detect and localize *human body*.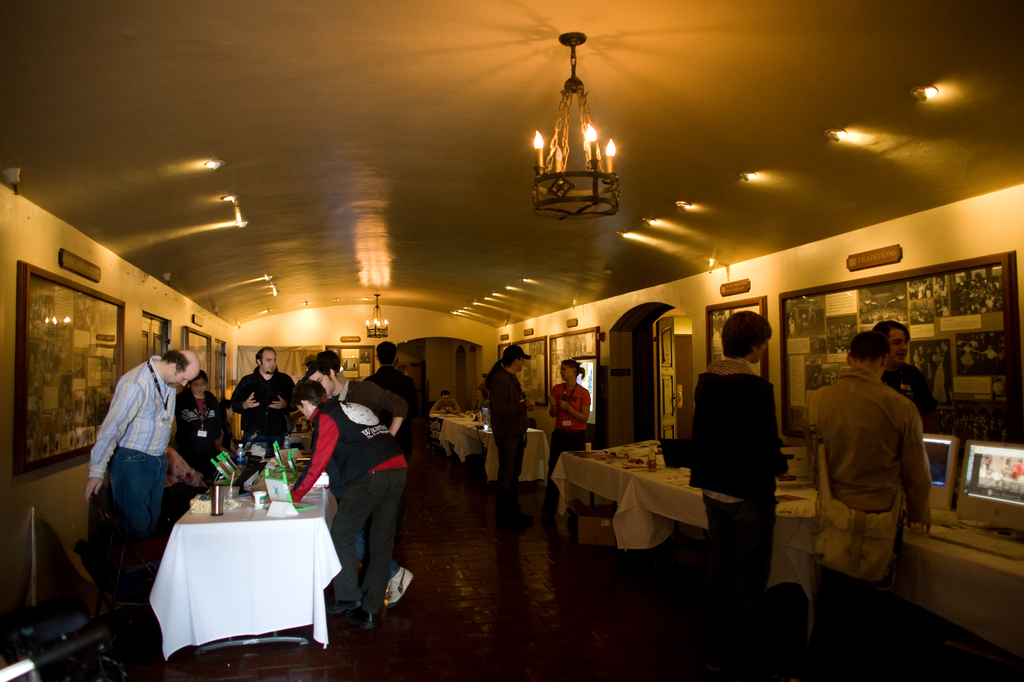
Localized at locate(801, 333, 931, 681).
